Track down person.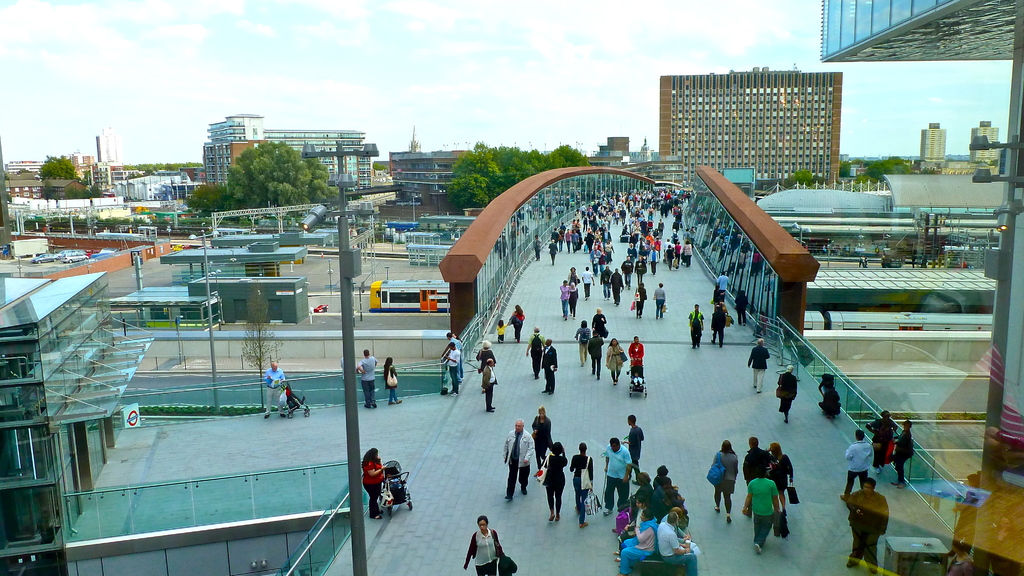
Tracked to 444 340 461 396.
